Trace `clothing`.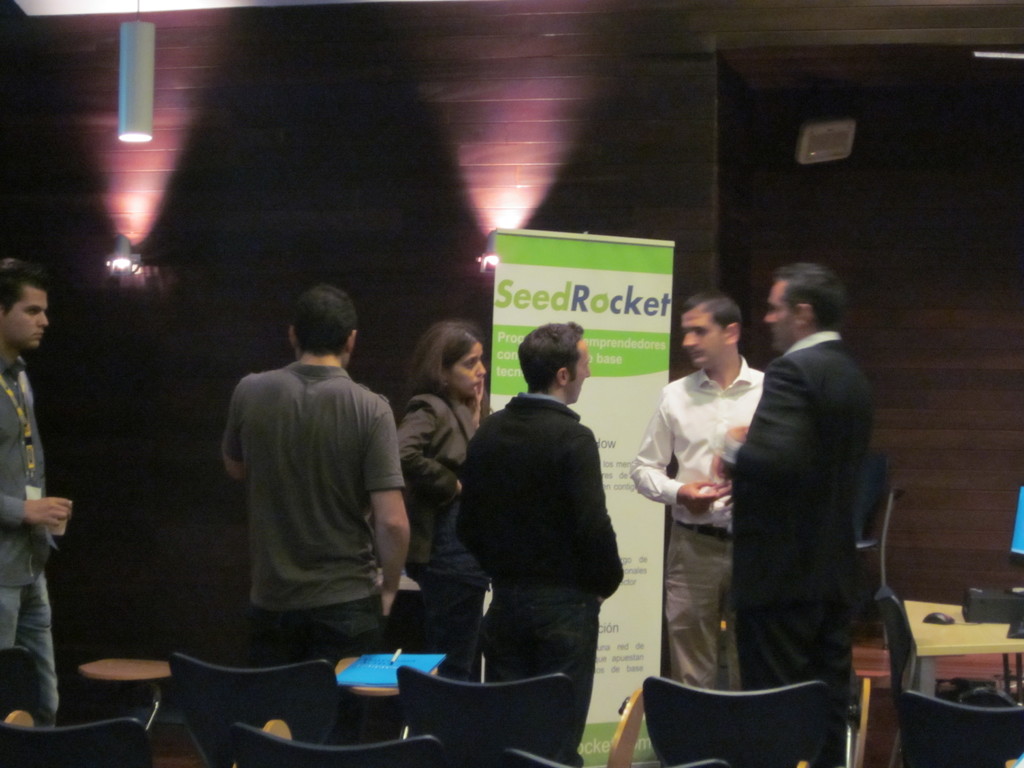
Traced to rect(208, 324, 416, 660).
